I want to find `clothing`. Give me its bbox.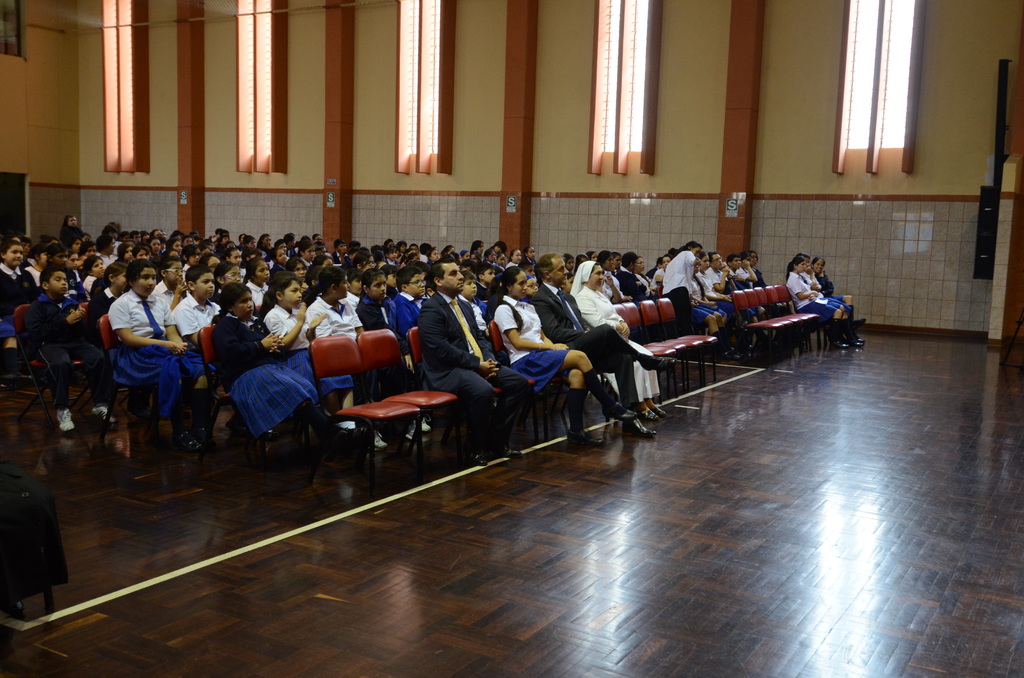
region(353, 294, 413, 355).
